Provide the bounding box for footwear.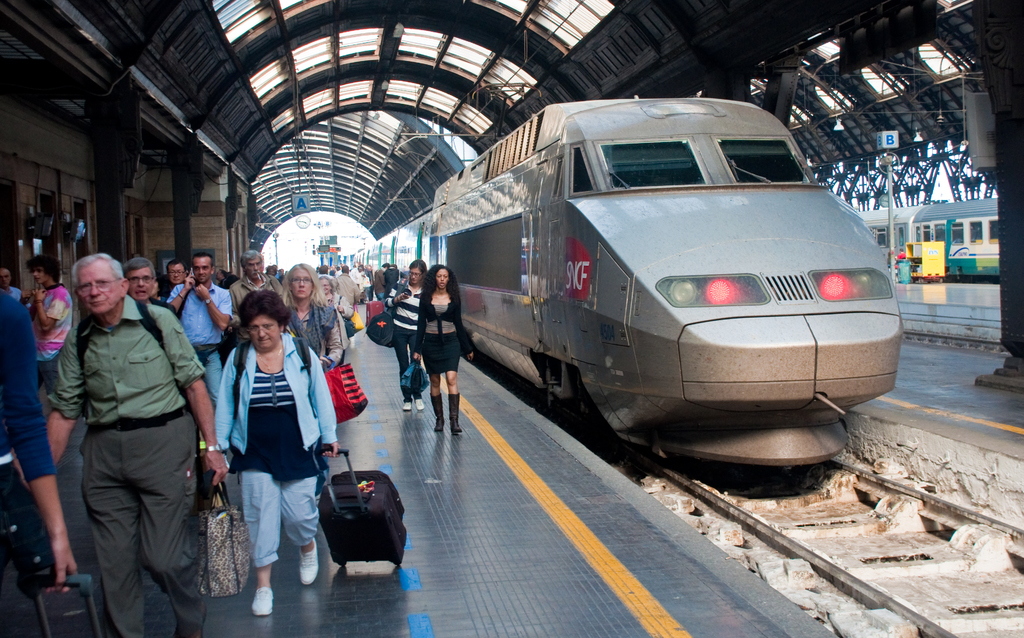
299, 541, 323, 586.
